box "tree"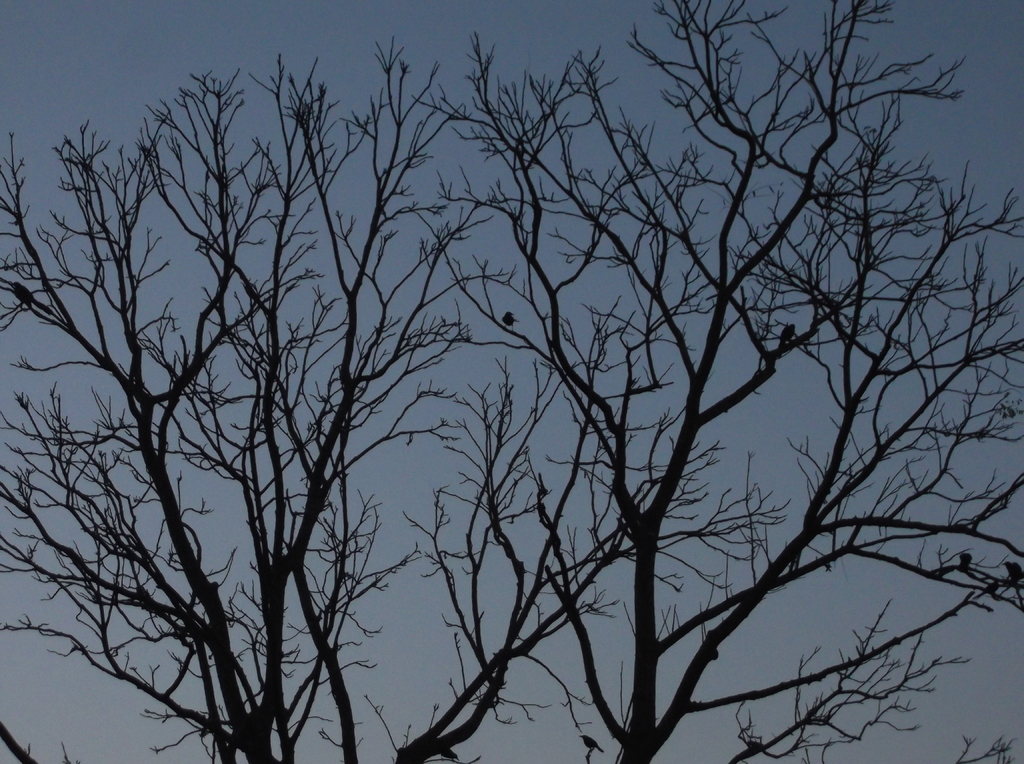
(0, 0, 1023, 763)
